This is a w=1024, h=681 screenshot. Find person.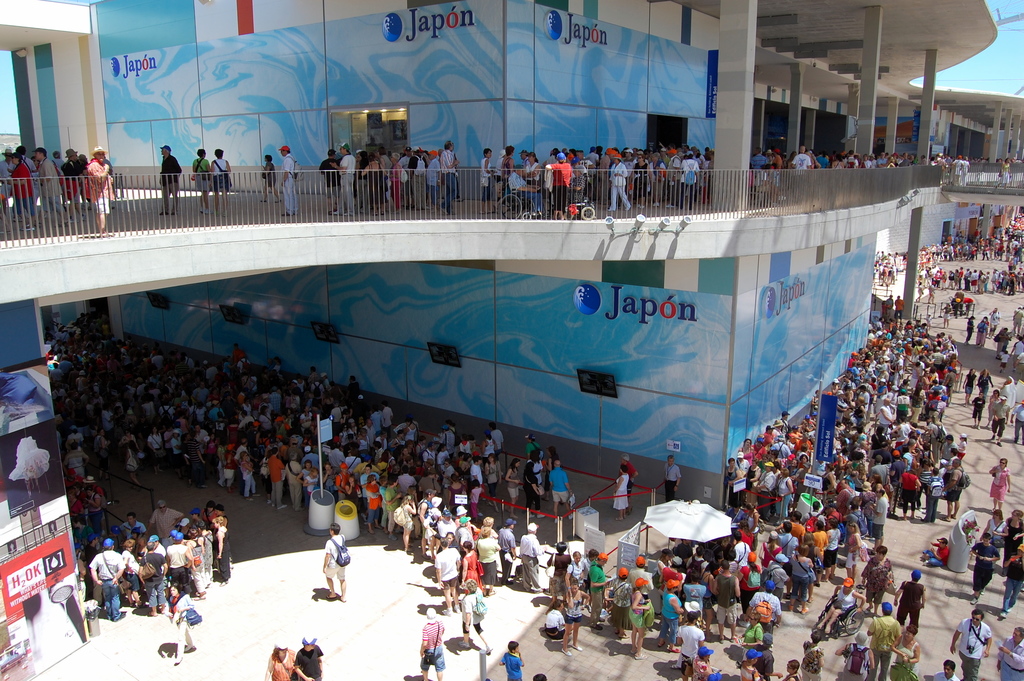
Bounding box: Rect(182, 513, 201, 559).
